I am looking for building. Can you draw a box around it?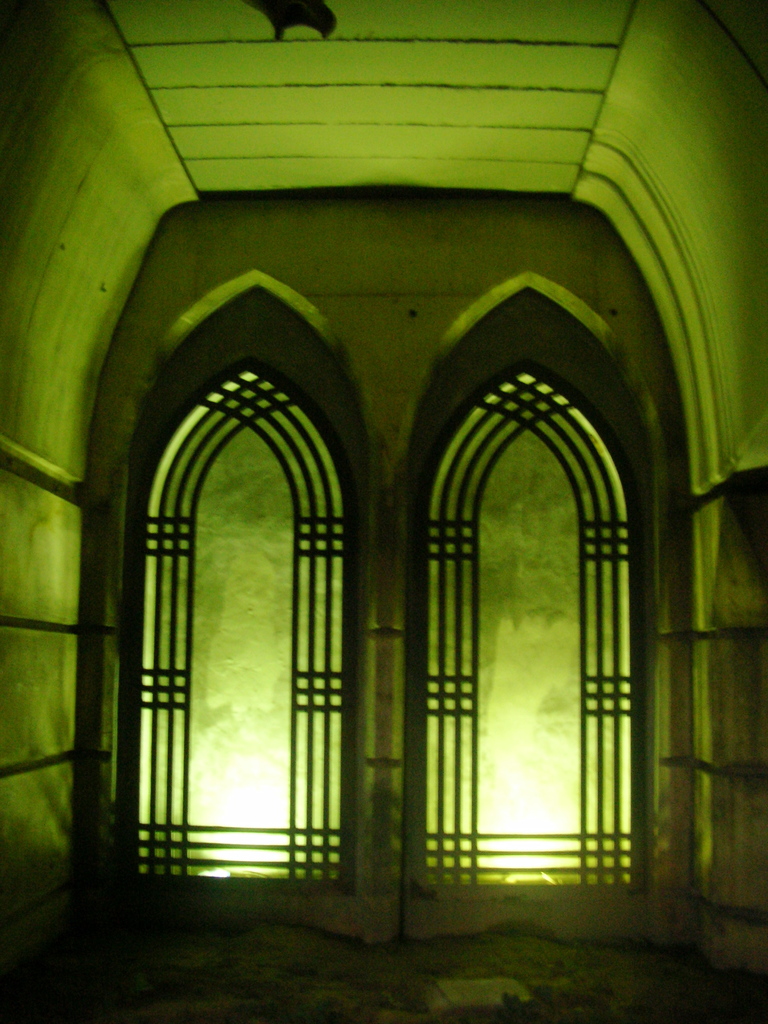
Sure, the bounding box is rect(0, 4, 767, 1014).
